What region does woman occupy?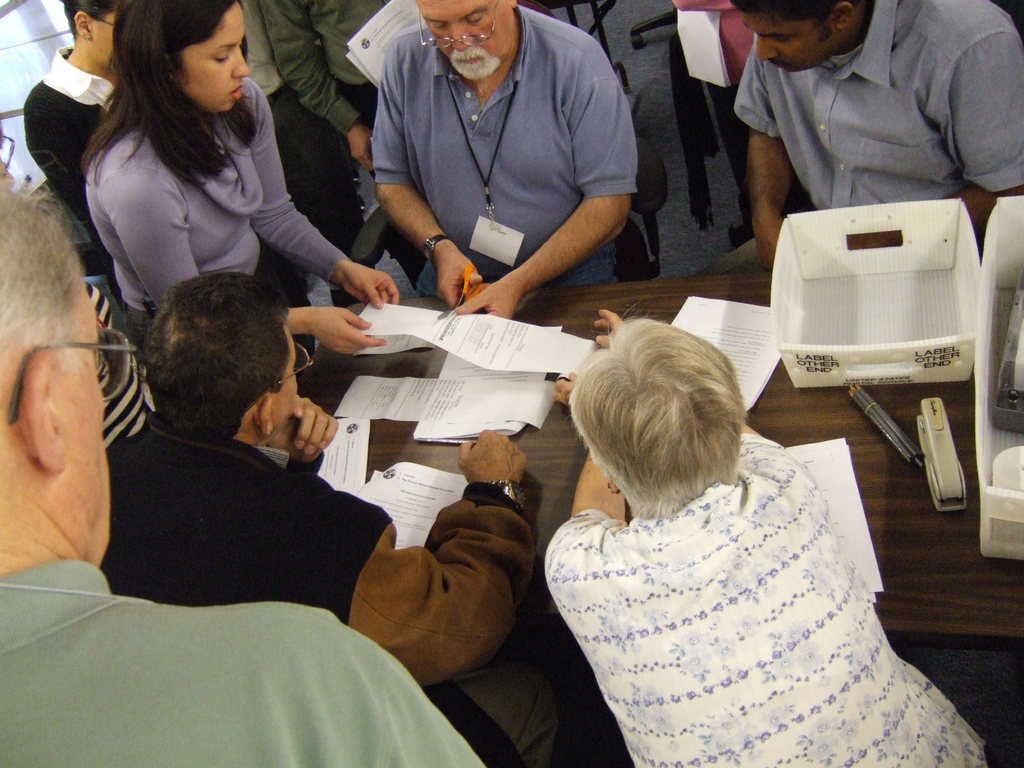
l=539, t=305, r=982, b=767.
